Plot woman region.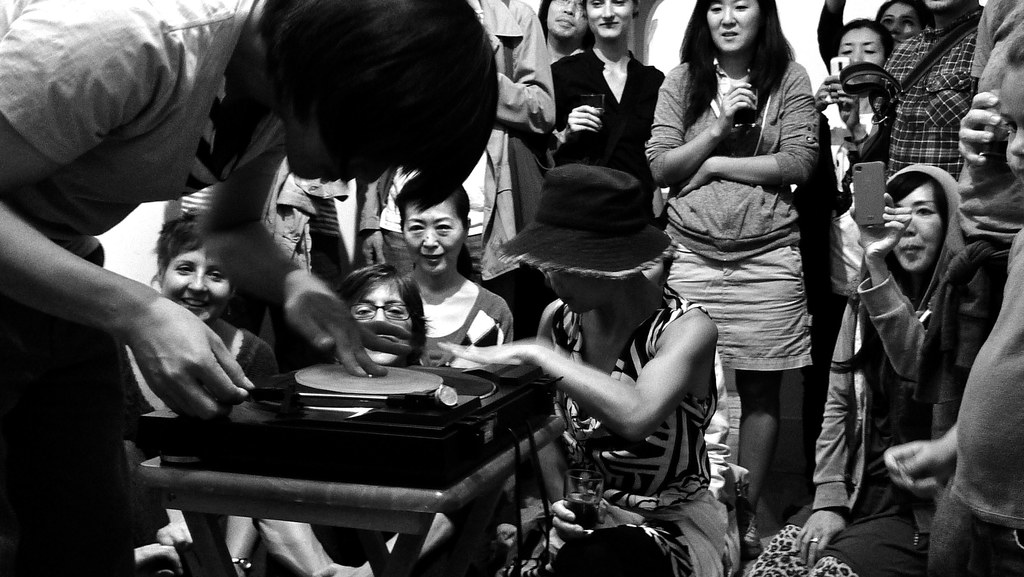
Plotted at [x1=536, y1=0, x2=666, y2=215].
